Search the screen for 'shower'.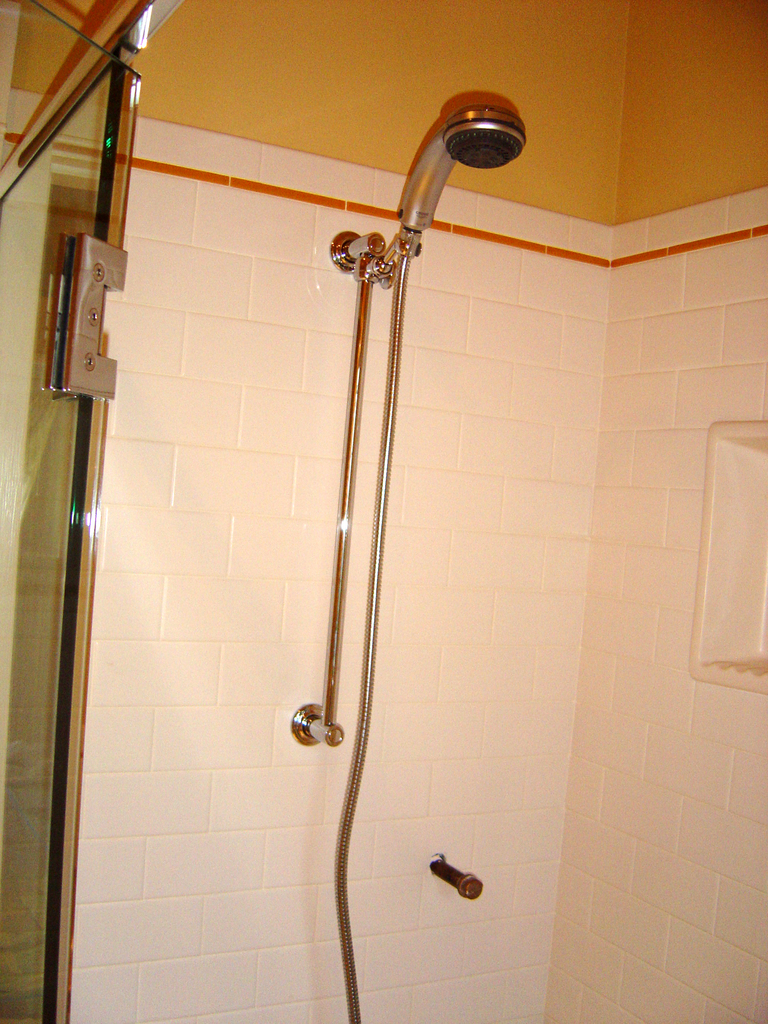
Found at bbox=[325, 104, 528, 290].
